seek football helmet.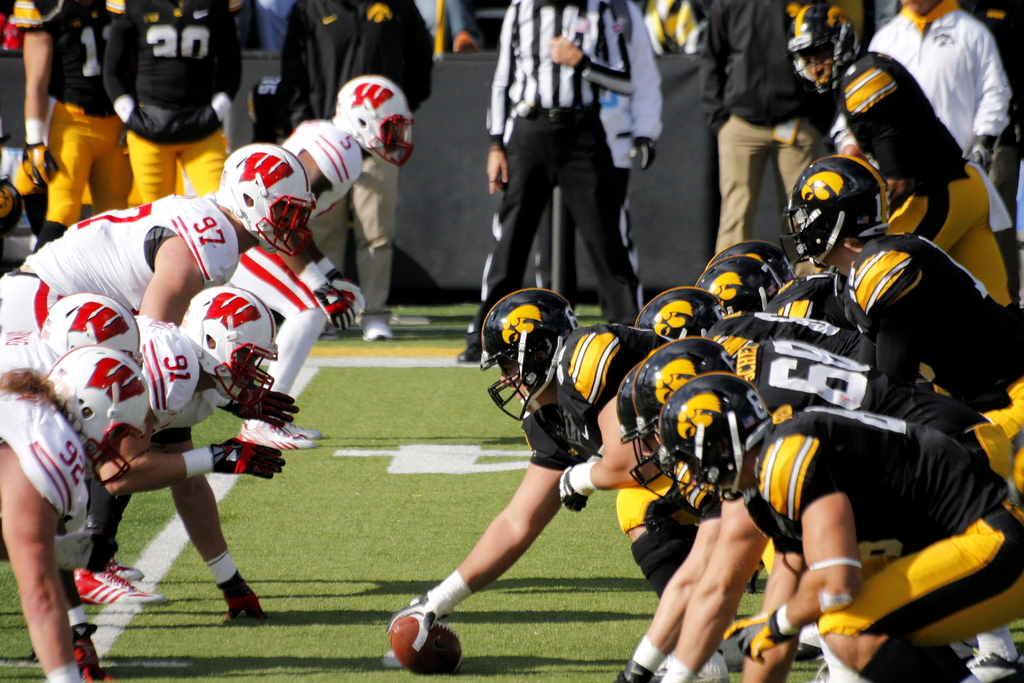
40/286/143/370.
